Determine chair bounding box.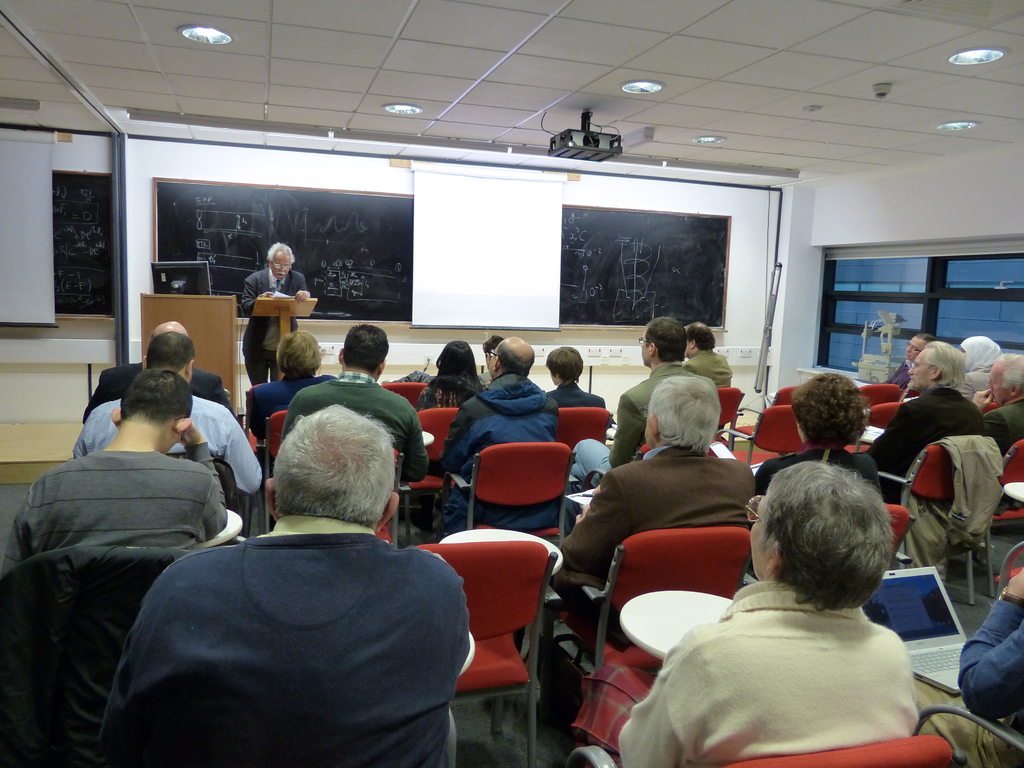
Determined: <box>376,381,435,410</box>.
